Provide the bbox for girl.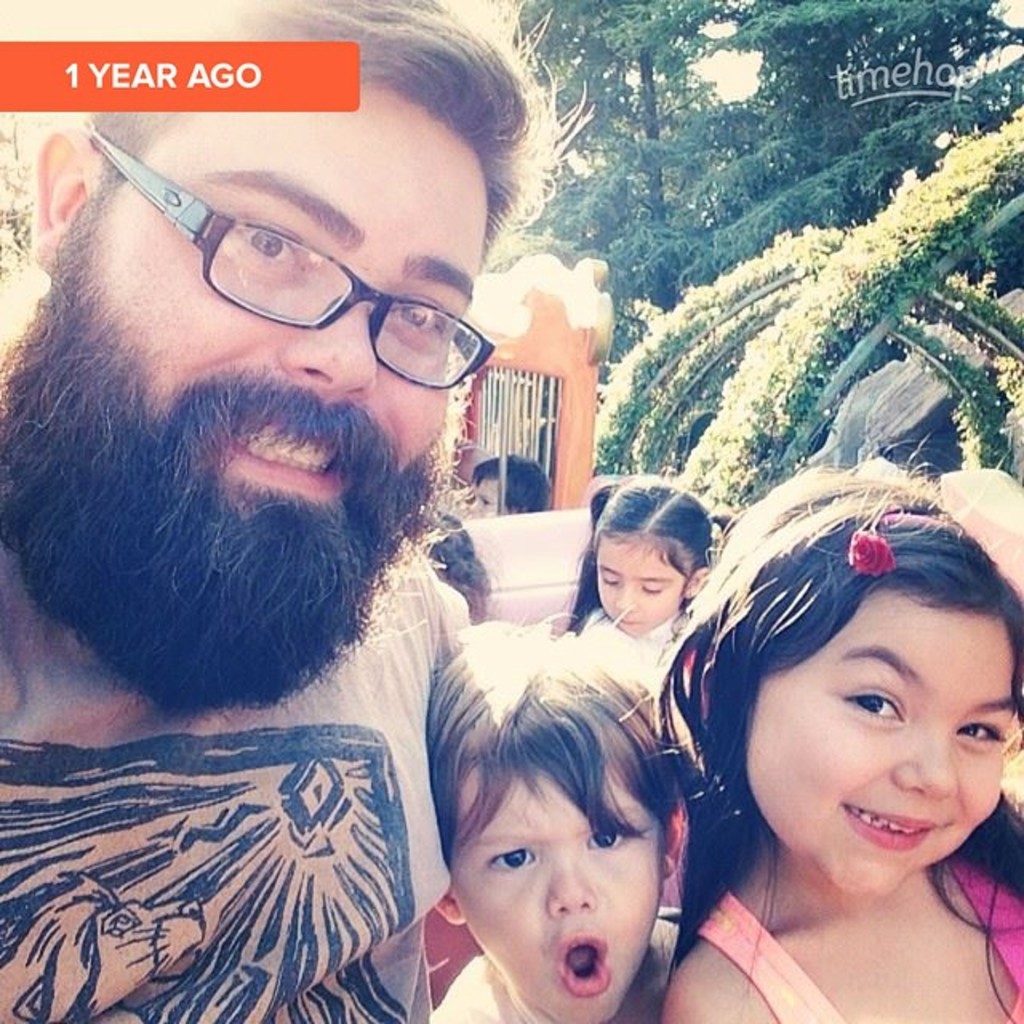
<bbox>645, 438, 1022, 1022</bbox>.
